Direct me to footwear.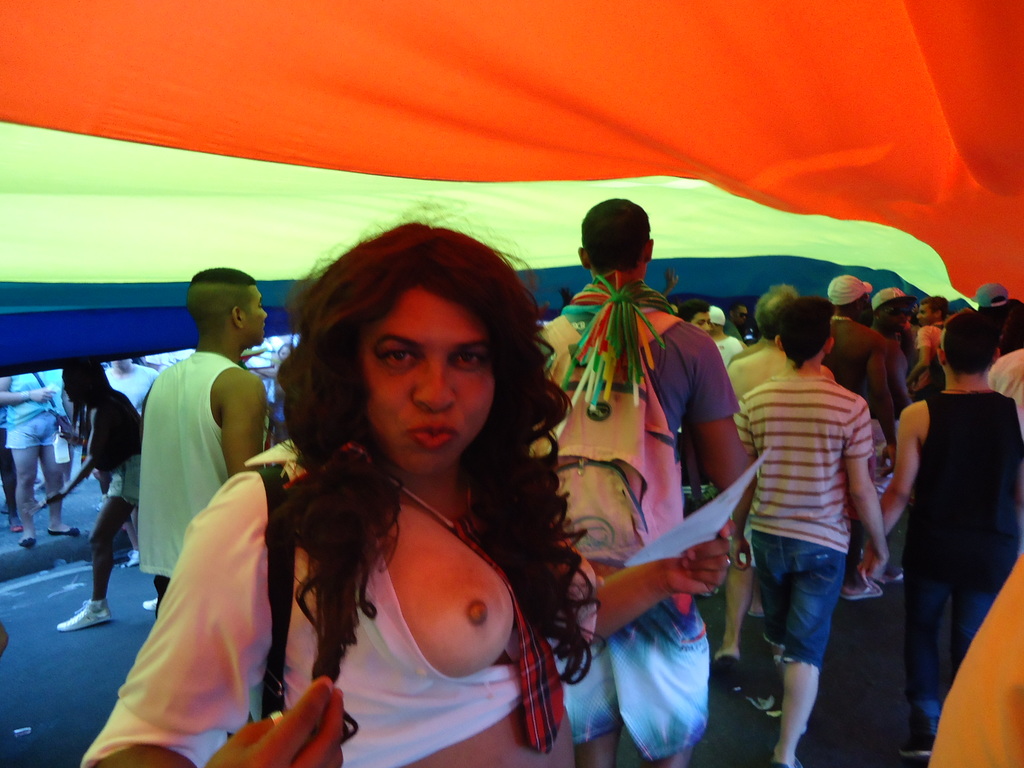
Direction: 714/652/743/678.
